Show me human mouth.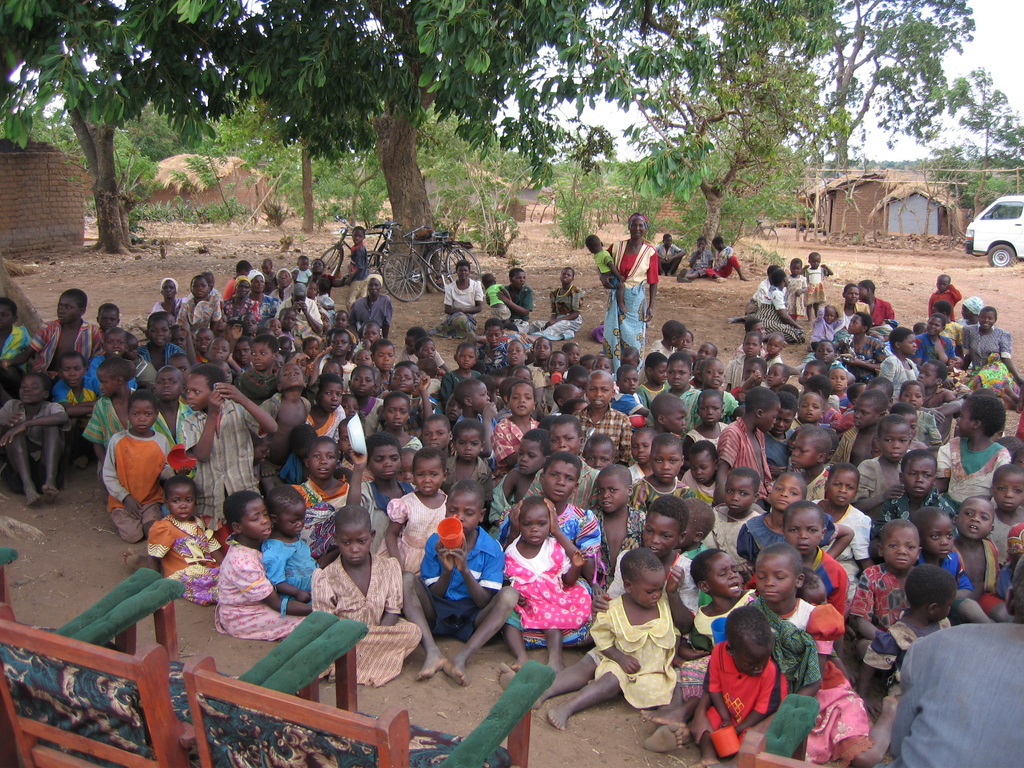
human mouth is here: [396, 382, 405, 388].
